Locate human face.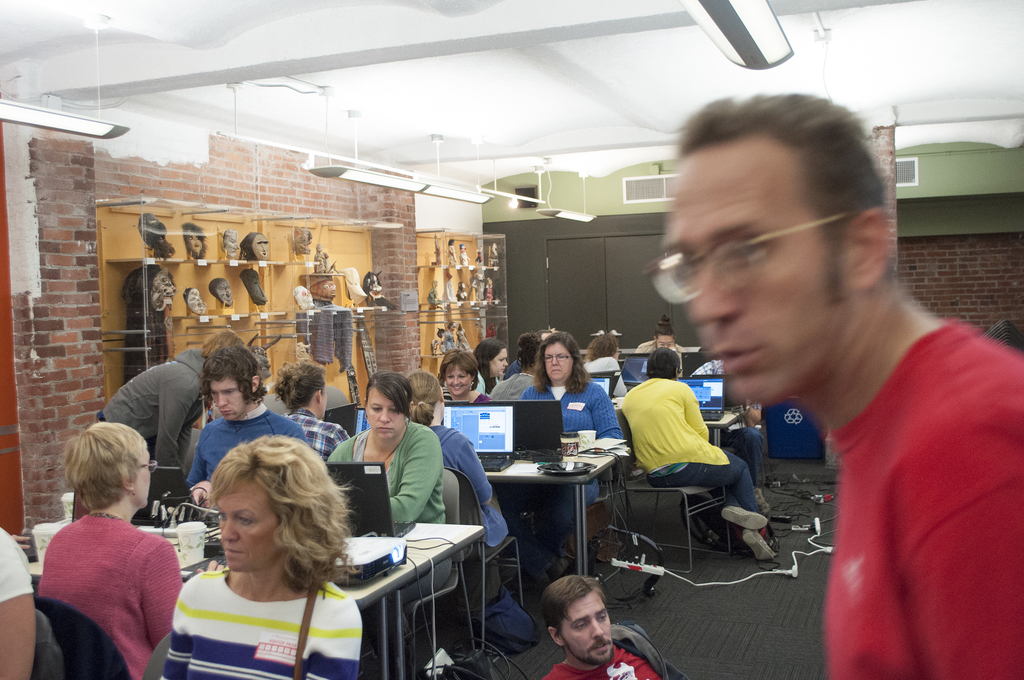
Bounding box: detection(446, 370, 472, 395).
